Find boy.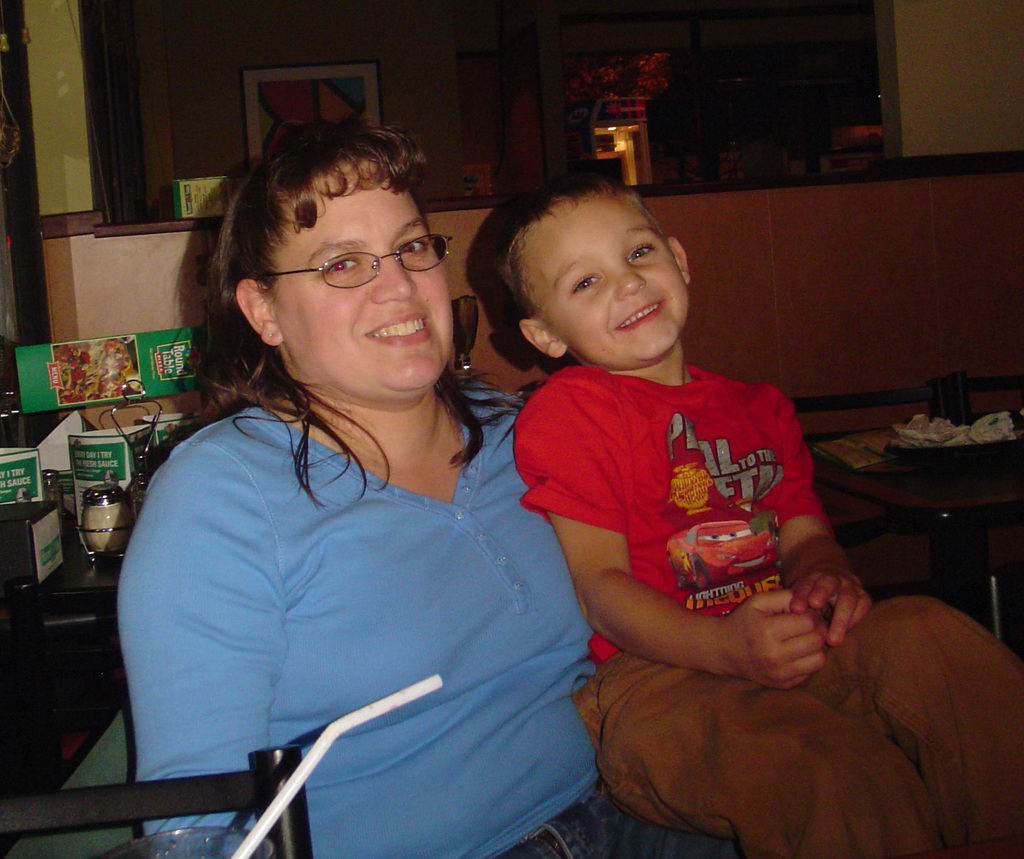
x1=482, y1=180, x2=1023, y2=858.
